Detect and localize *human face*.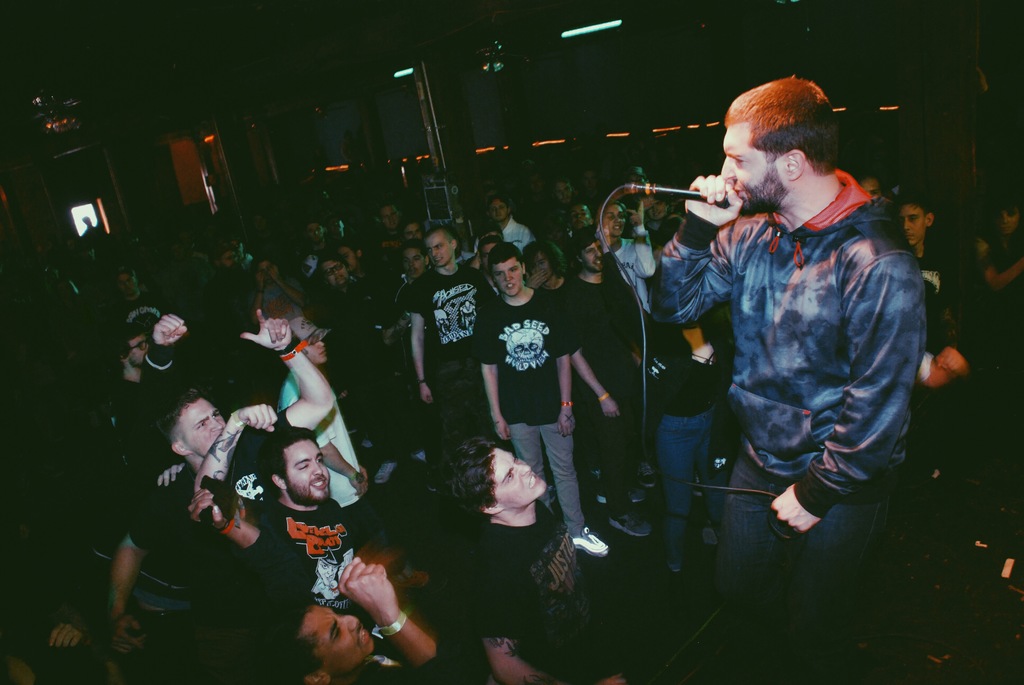
Localized at rect(492, 261, 518, 296).
